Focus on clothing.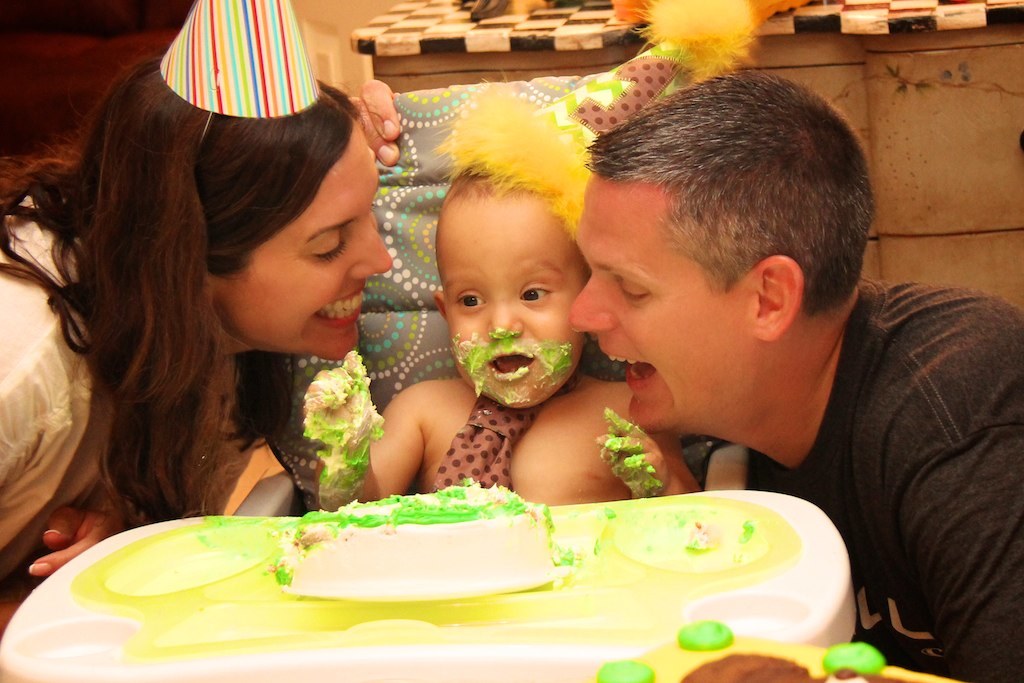
Focused at [left=1, top=187, right=239, bottom=590].
